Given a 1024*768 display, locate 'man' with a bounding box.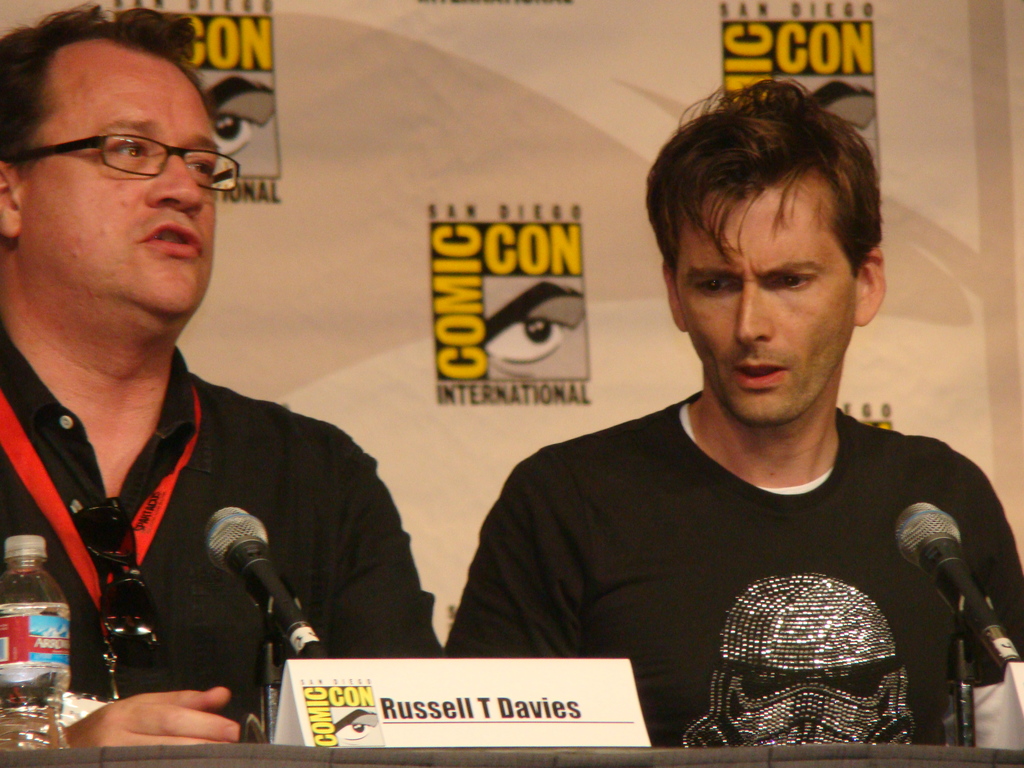
Located: bbox(440, 108, 1020, 735).
